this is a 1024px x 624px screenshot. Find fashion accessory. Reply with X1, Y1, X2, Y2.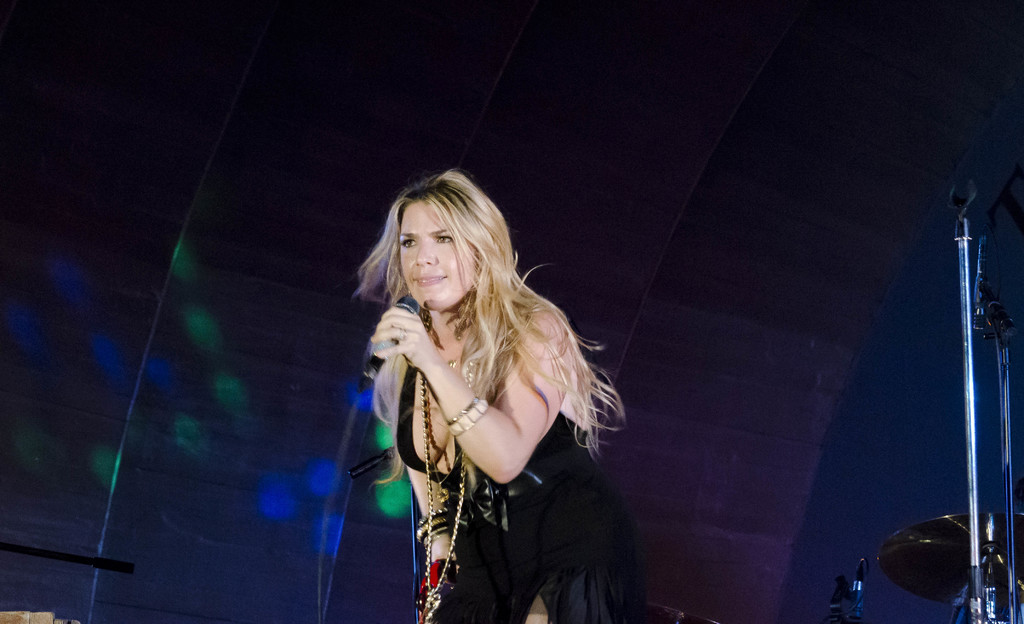
422, 527, 454, 545.
